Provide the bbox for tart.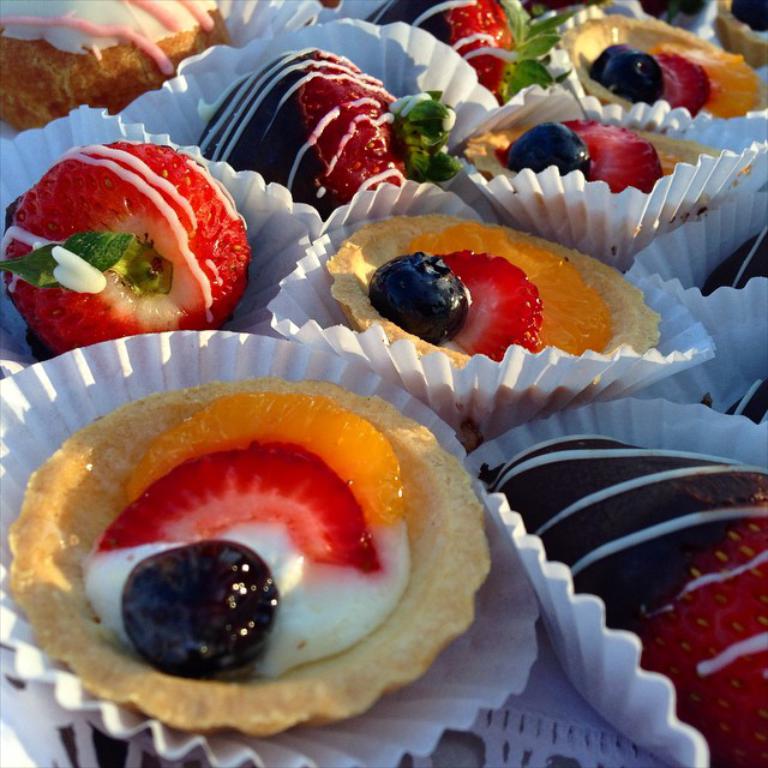
708/0/767/66.
